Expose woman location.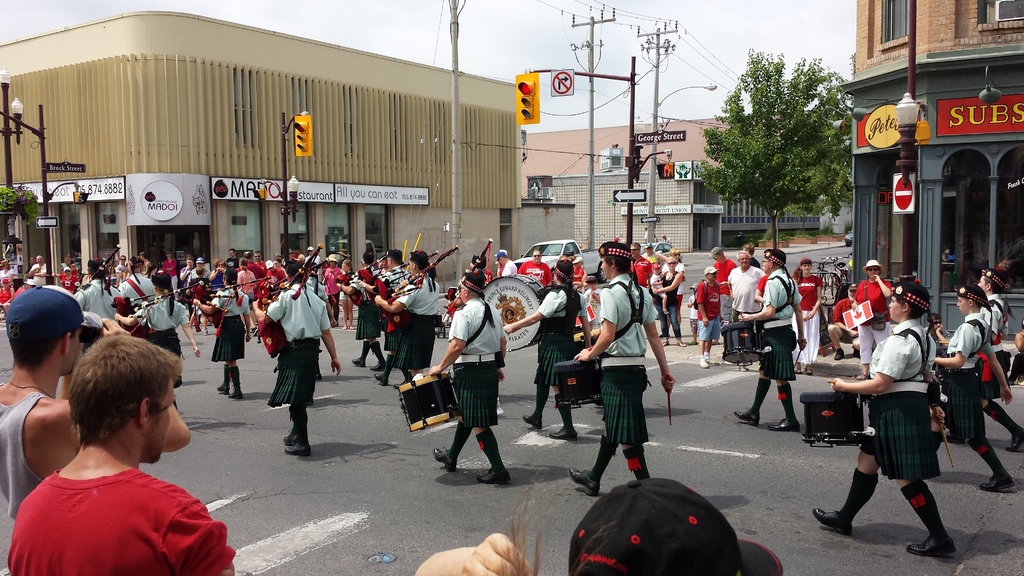
Exposed at [650, 256, 686, 346].
